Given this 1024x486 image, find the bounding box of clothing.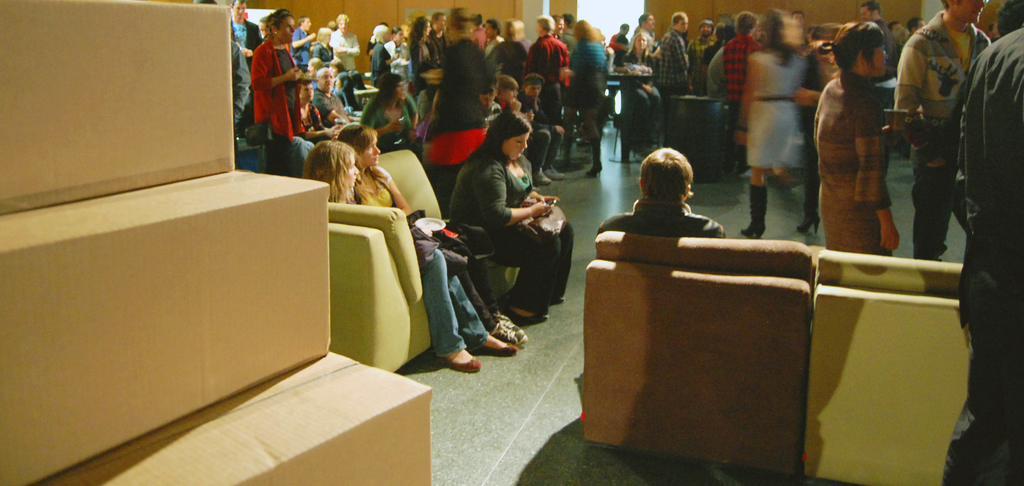
<region>525, 91, 566, 167</region>.
